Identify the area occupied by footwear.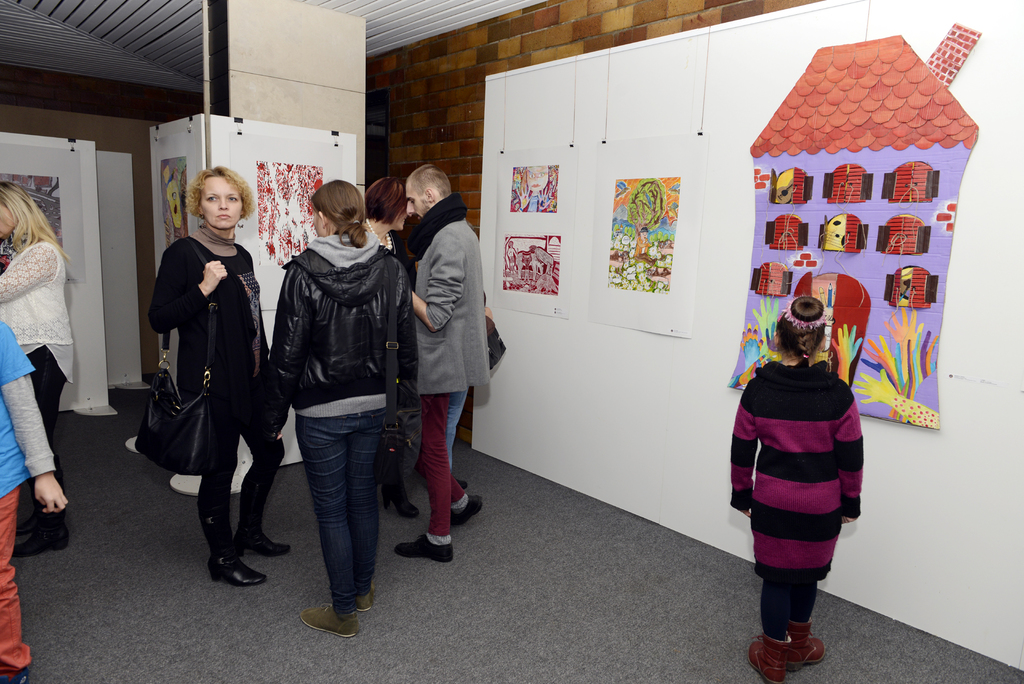
Area: crop(13, 493, 42, 536).
